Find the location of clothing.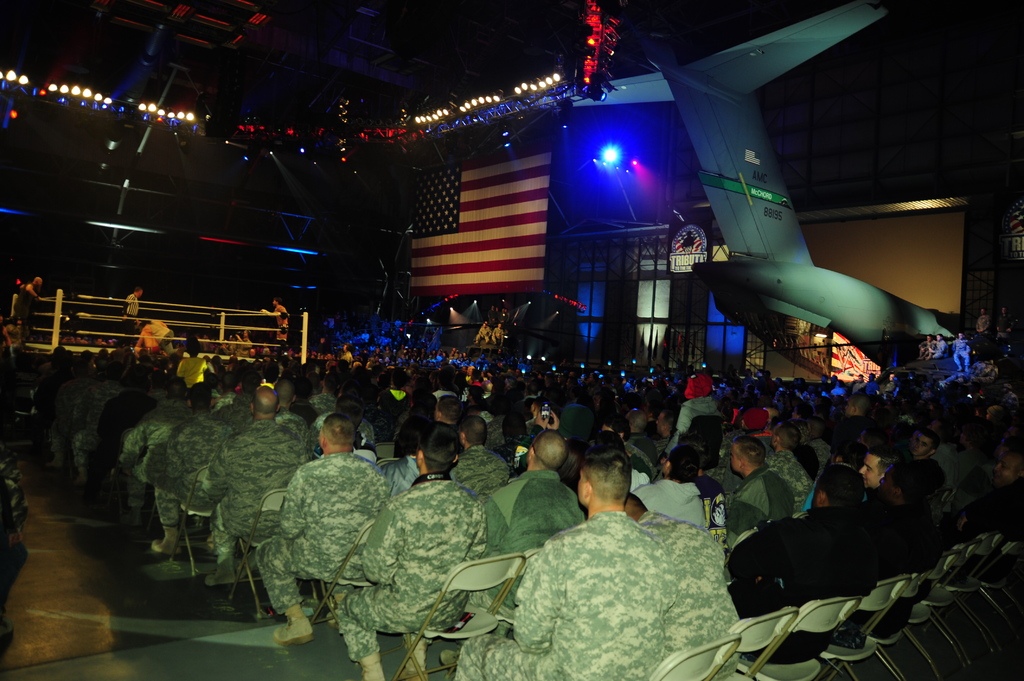
Location: region(793, 419, 814, 442).
